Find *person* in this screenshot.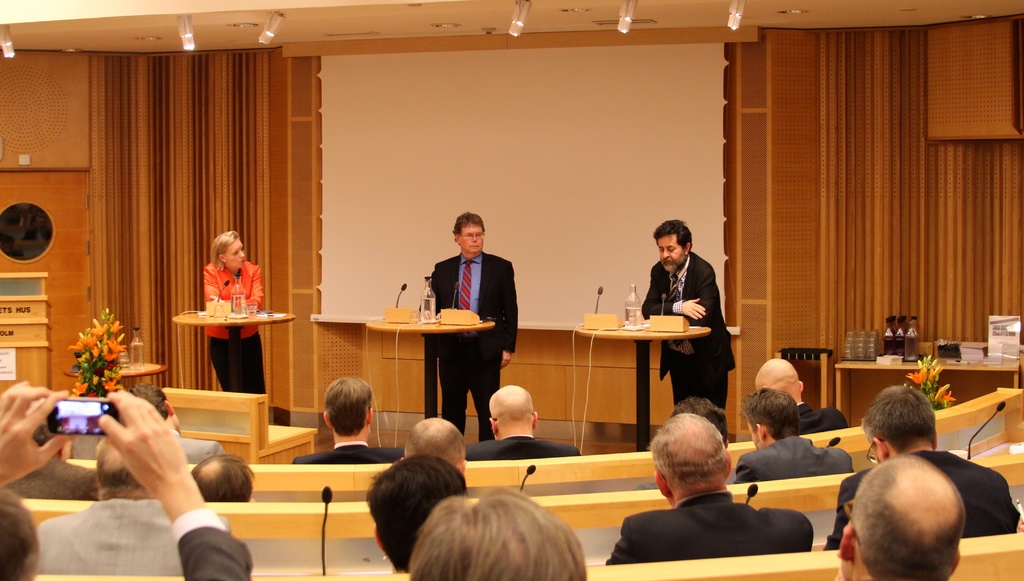
The bounding box for *person* is region(11, 407, 102, 511).
